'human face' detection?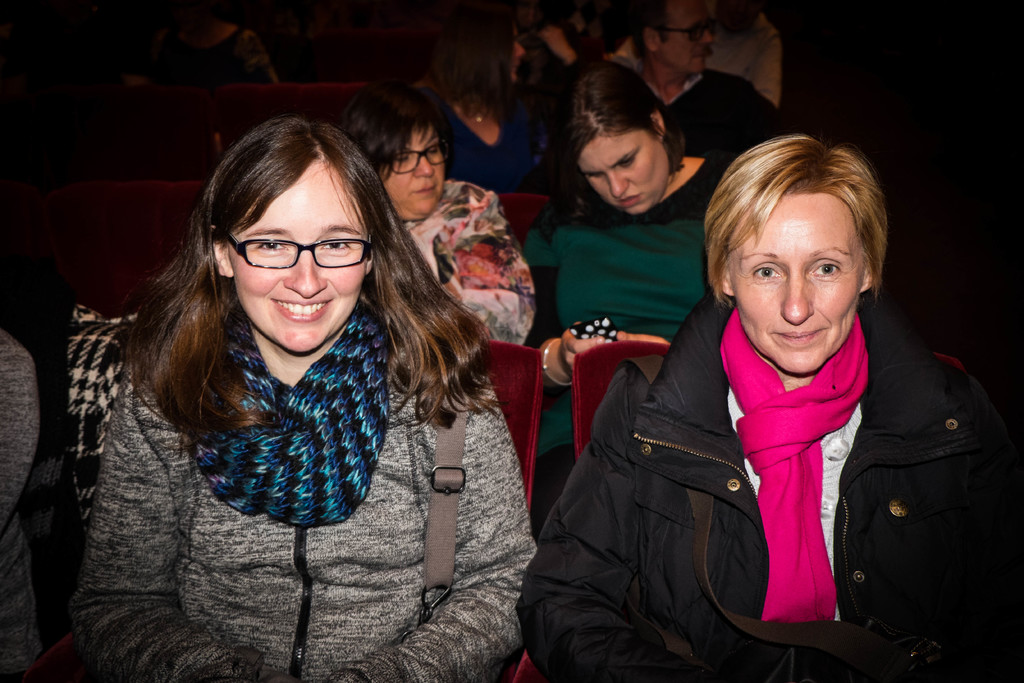
655, 10, 704, 76
